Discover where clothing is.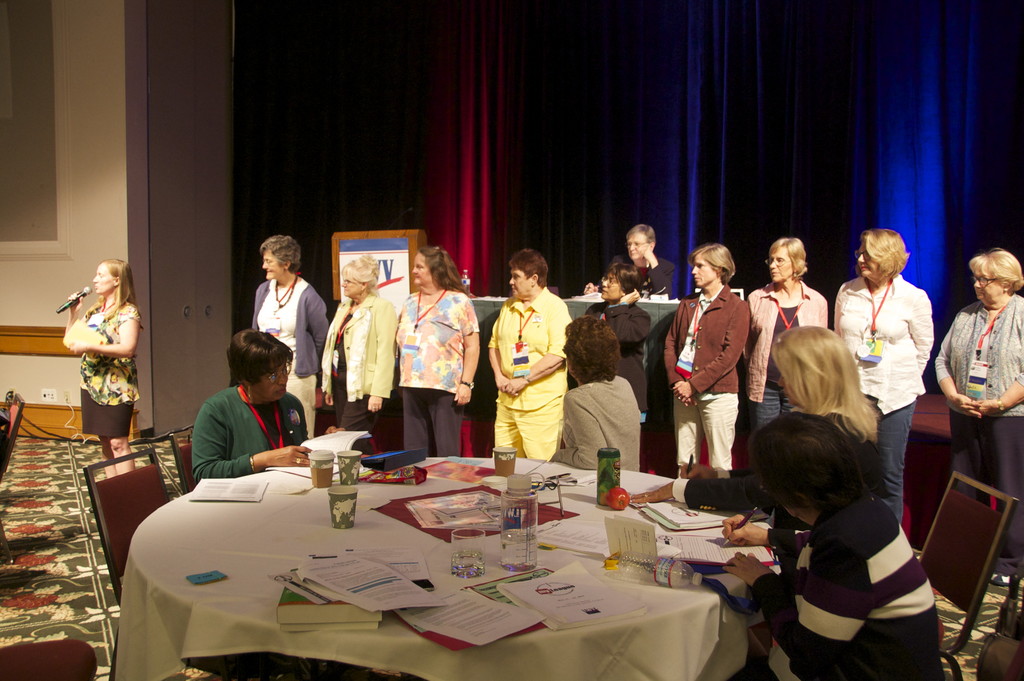
Discovered at (x1=755, y1=280, x2=847, y2=452).
